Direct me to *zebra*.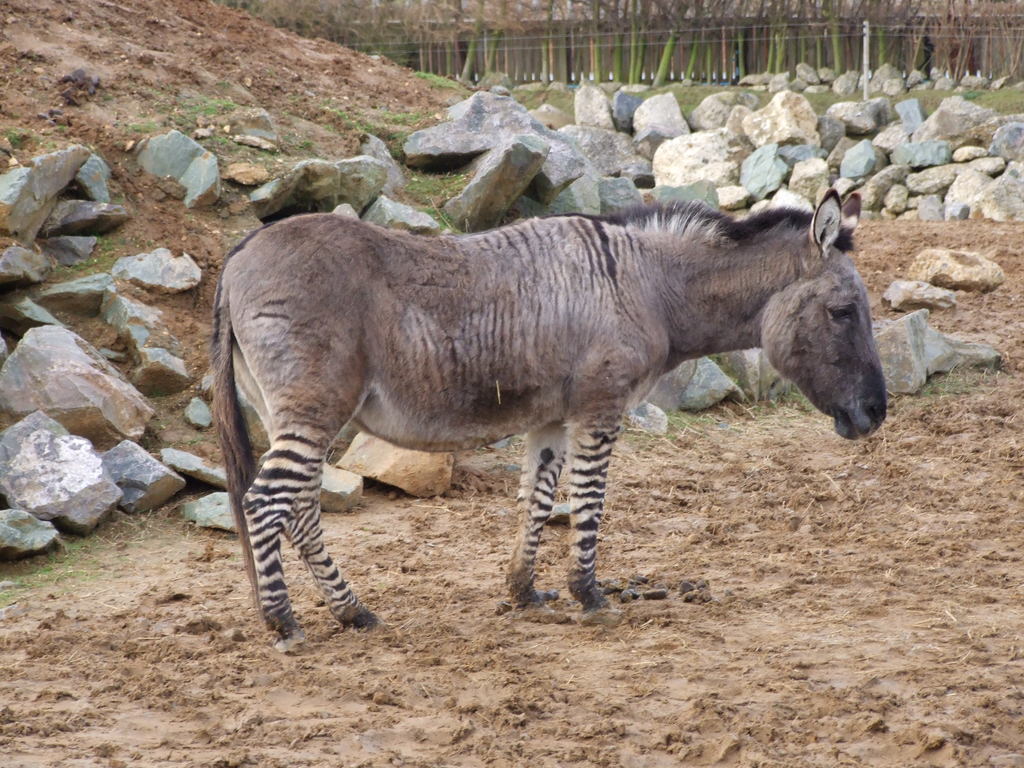
Direction: {"x1": 210, "y1": 186, "x2": 888, "y2": 659}.
